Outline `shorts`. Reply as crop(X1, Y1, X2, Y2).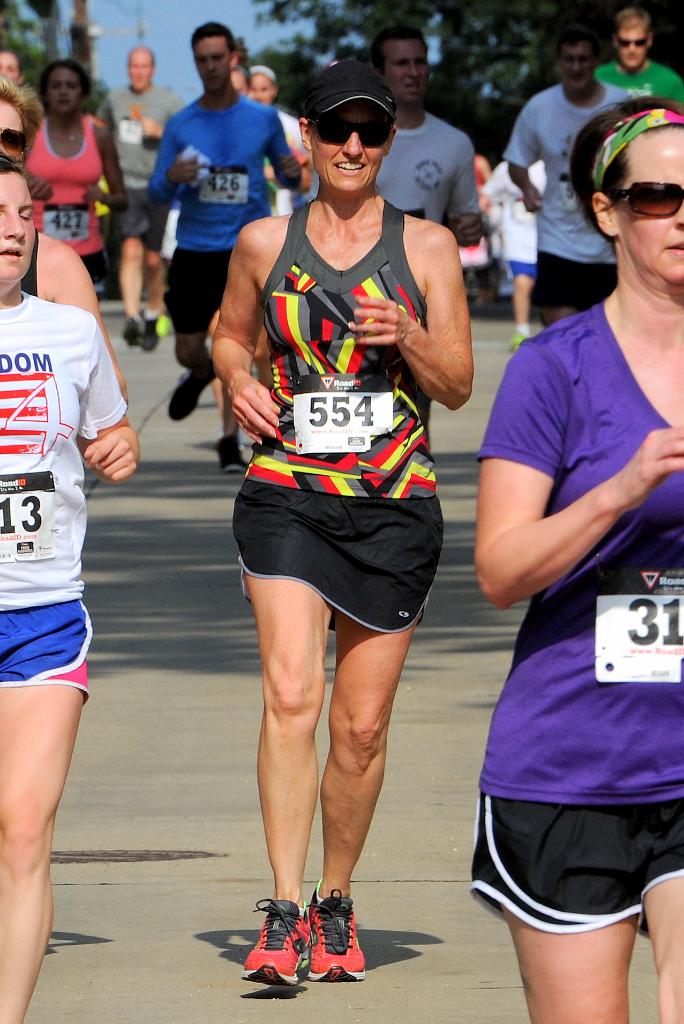
crop(0, 599, 93, 698).
